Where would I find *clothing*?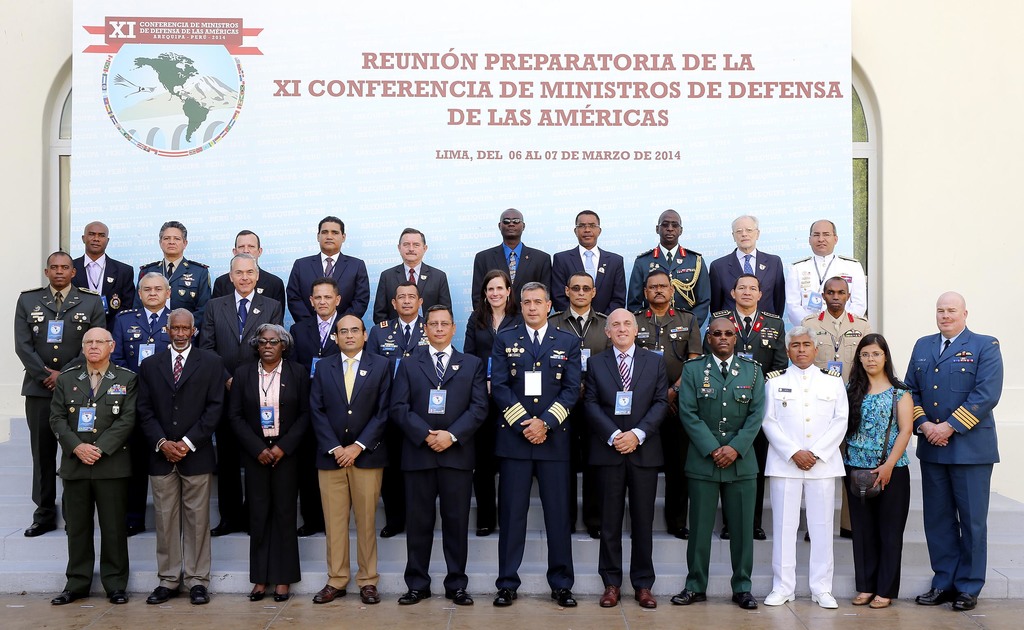
At region(474, 236, 566, 329).
